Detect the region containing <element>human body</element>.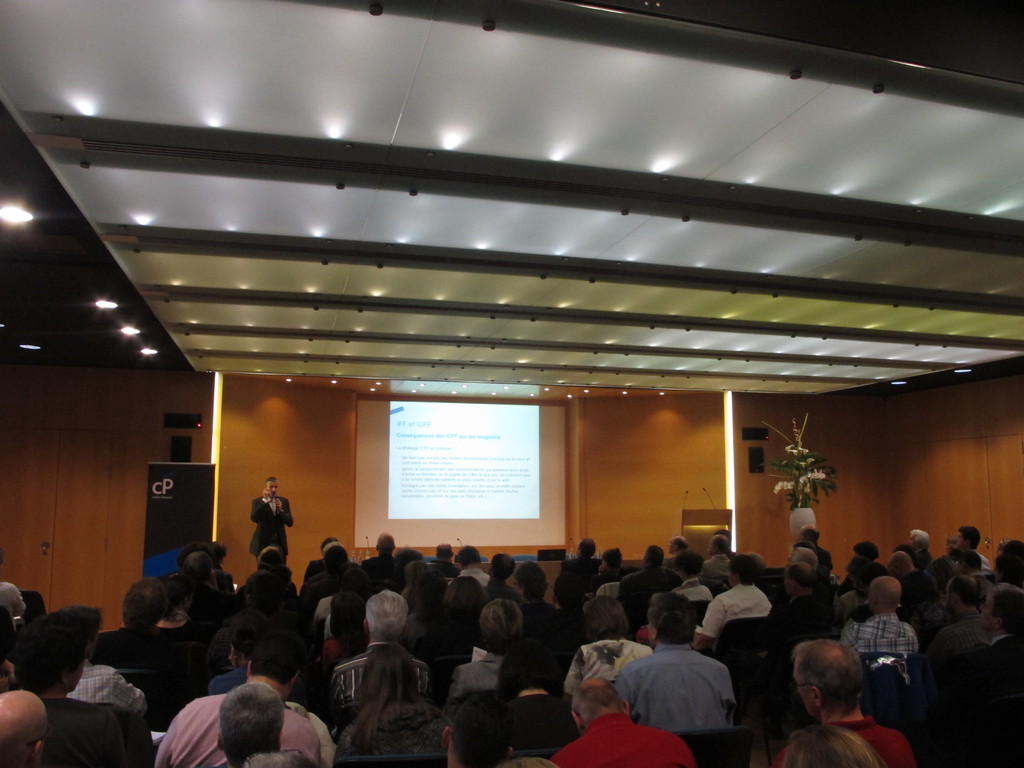
x1=246, y1=491, x2=296, y2=567.
